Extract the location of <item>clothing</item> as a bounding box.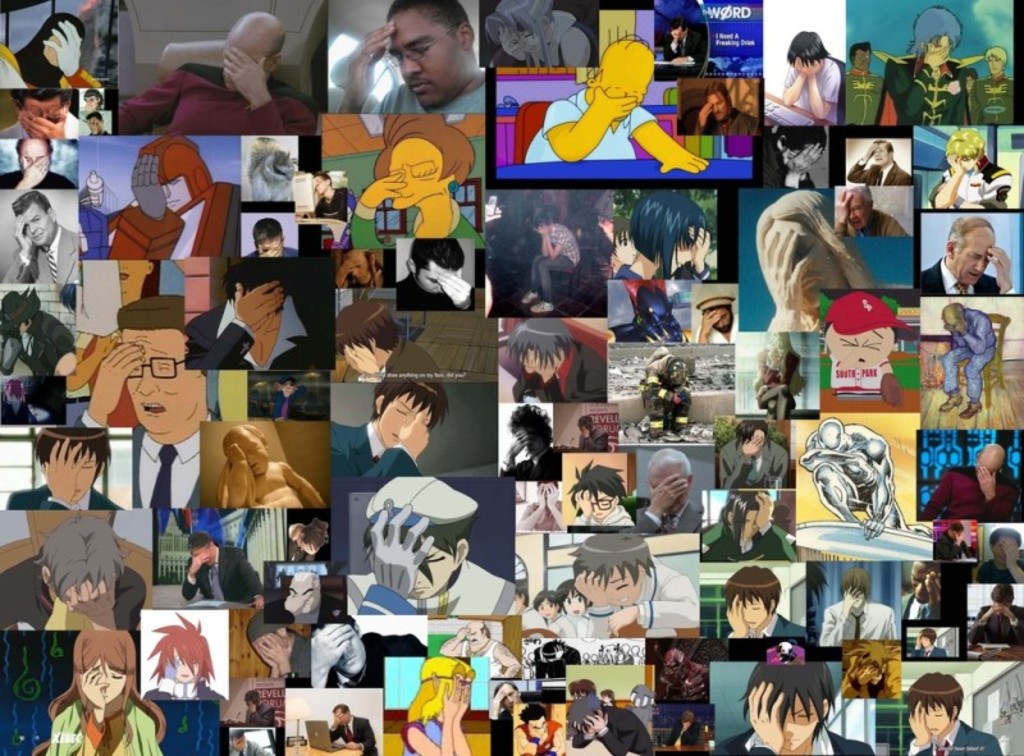
351,563,525,620.
